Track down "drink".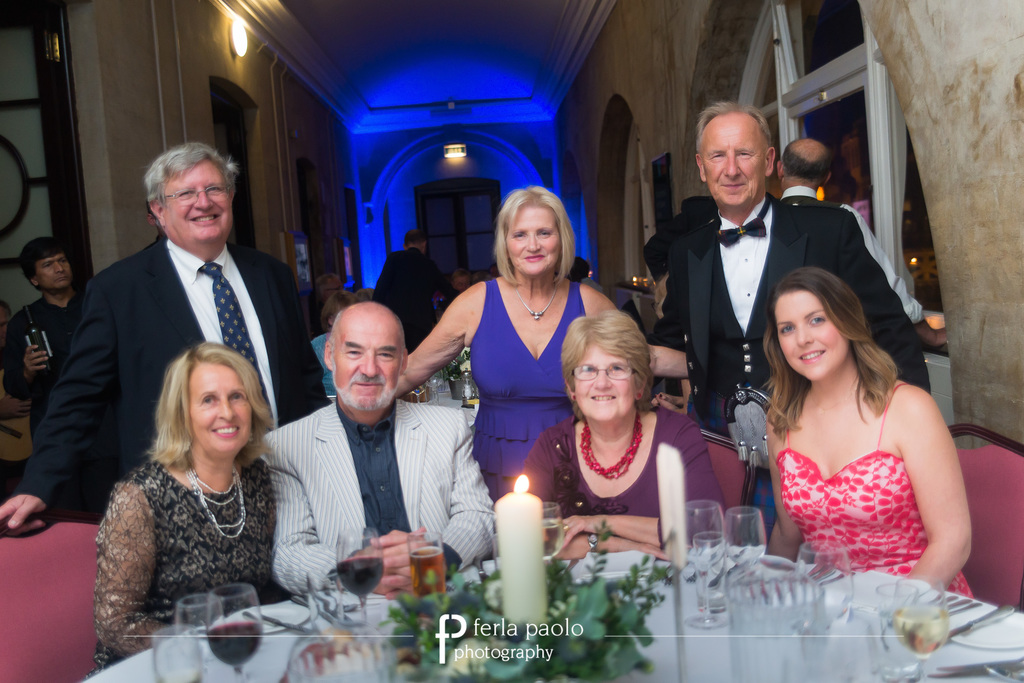
Tracked to pyautogui.locateOnScreen(335, 557, 380, 598).
